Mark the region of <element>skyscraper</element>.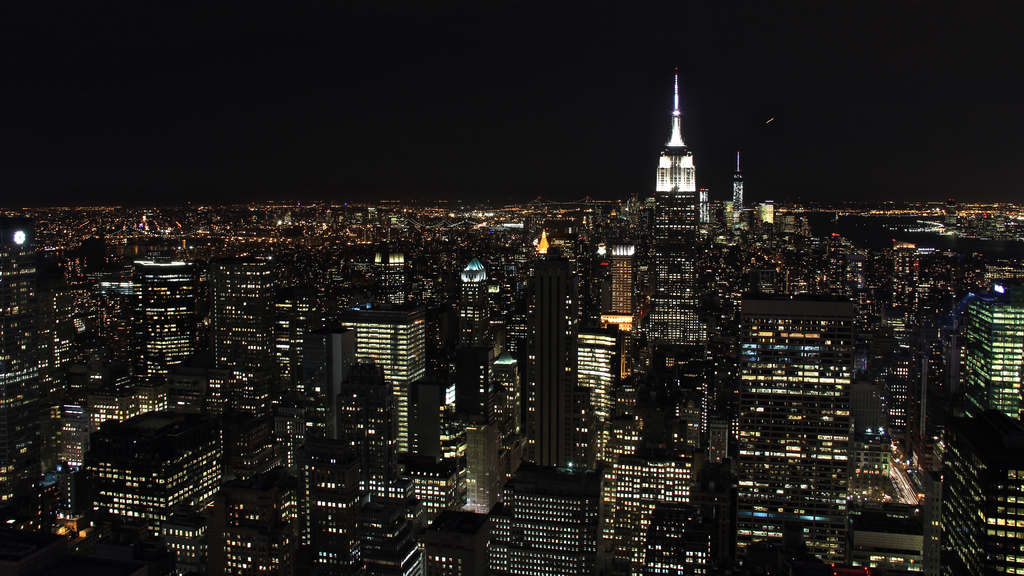
Region: Rect(593, 231, 643, 381).
